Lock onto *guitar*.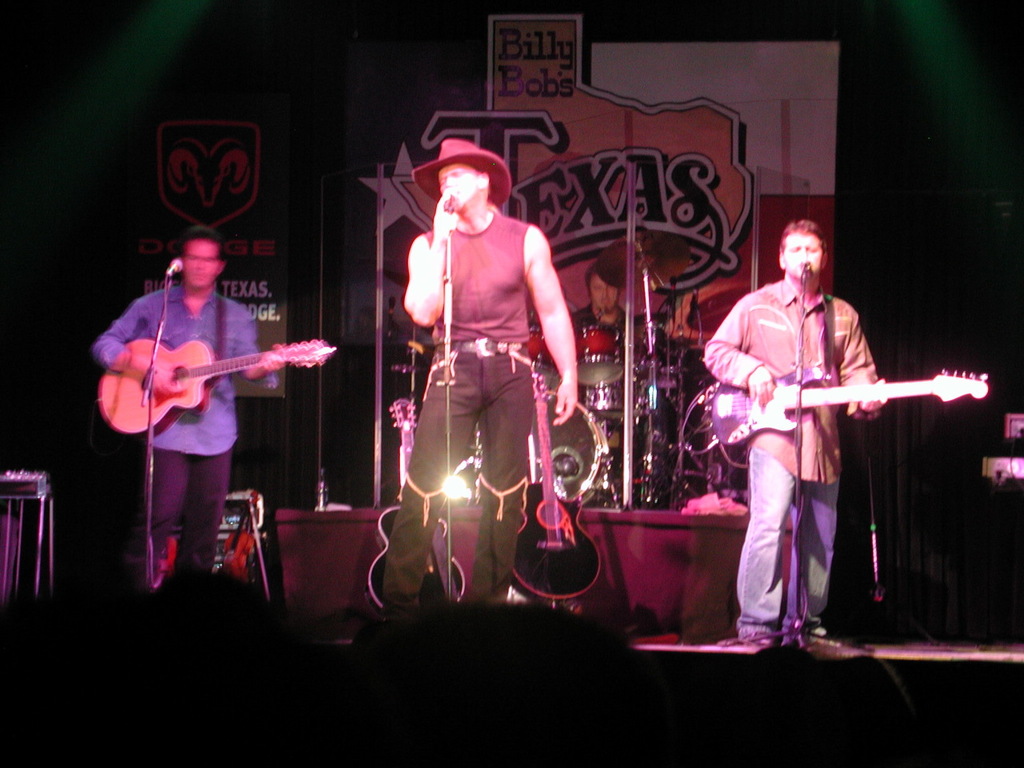
Locked: [left=373, top=401, right=467, bottom=614].
